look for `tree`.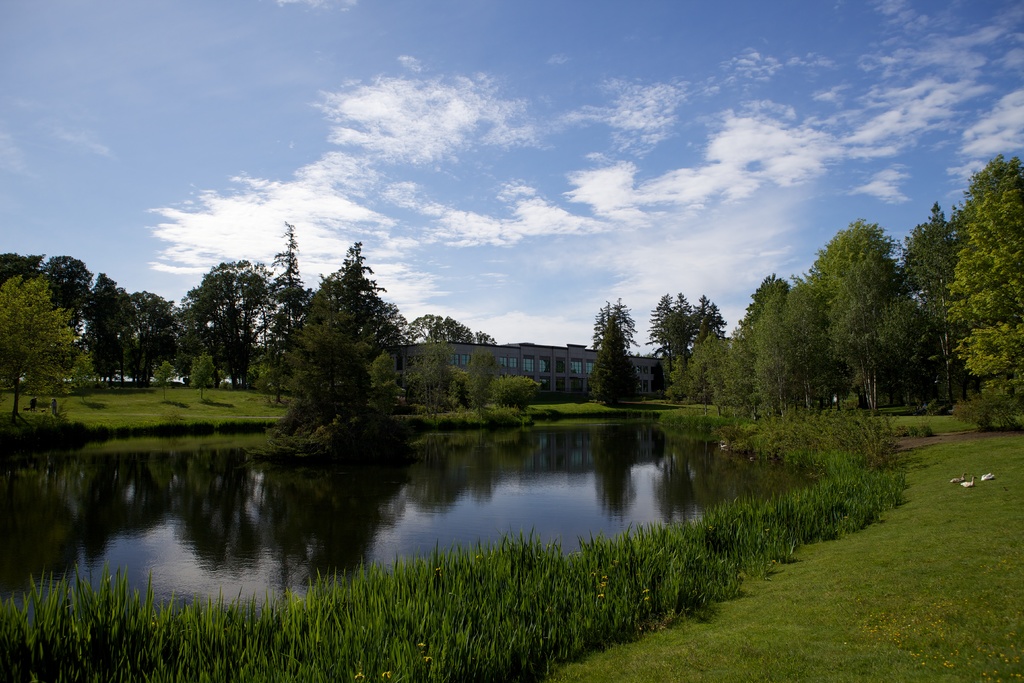
Found: Rect(309, 241, 408, 367).
